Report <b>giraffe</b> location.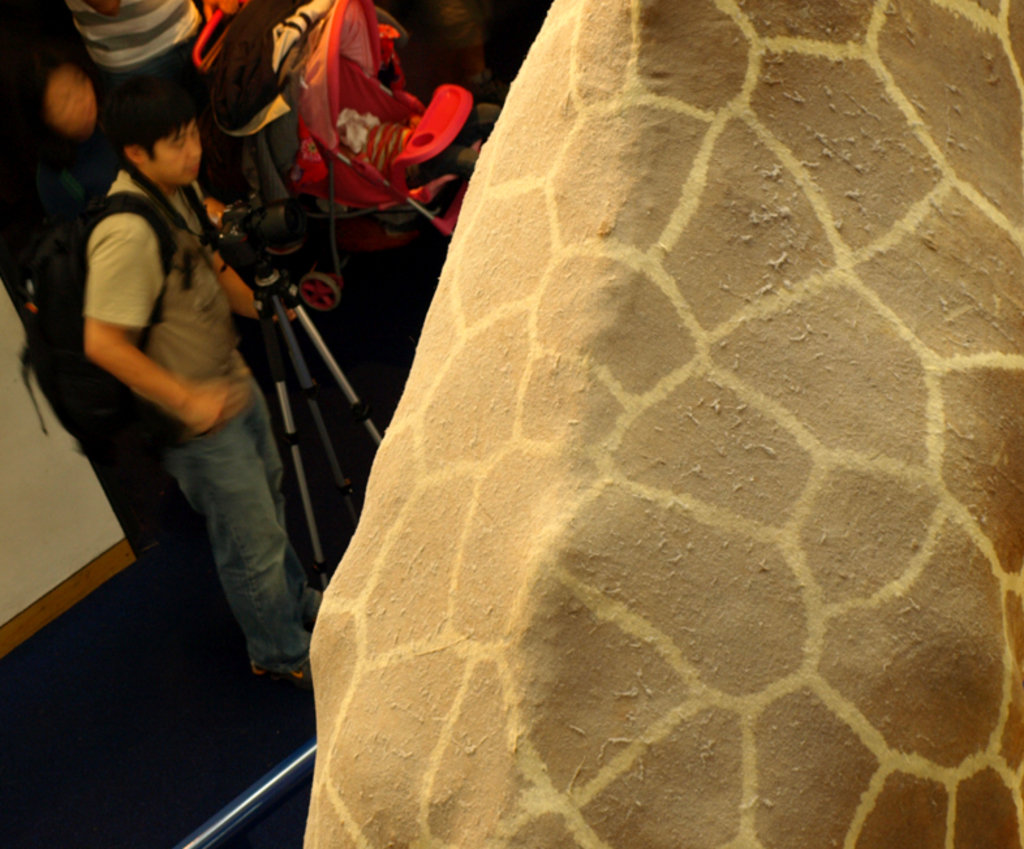
Report: [309,0,1023,848].
